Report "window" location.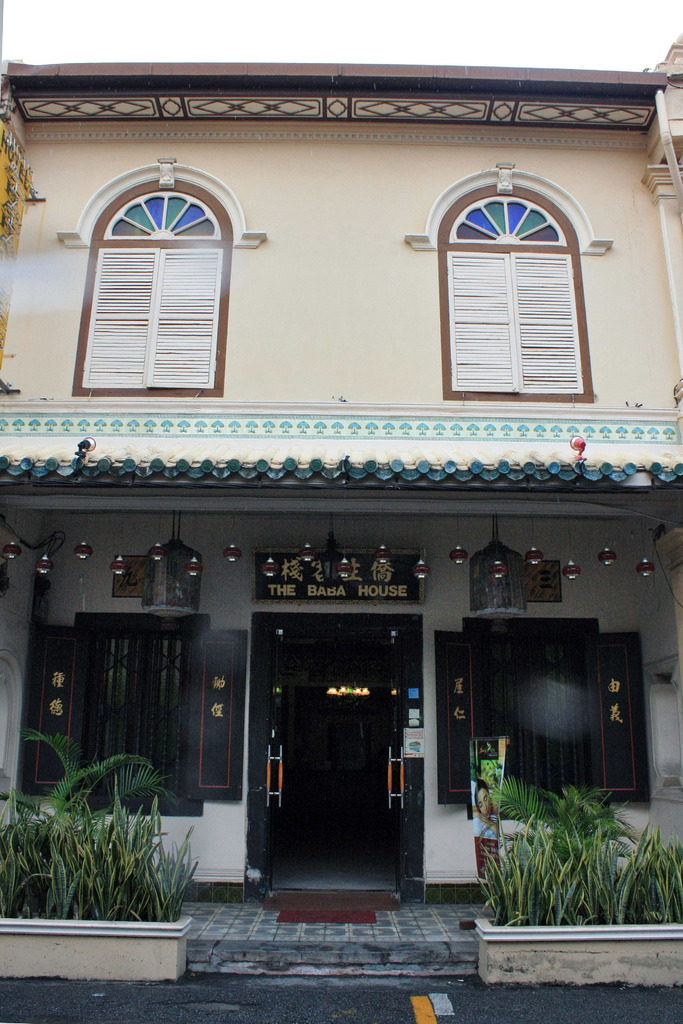
Report: bbox=(74, 148, 233, 390).
